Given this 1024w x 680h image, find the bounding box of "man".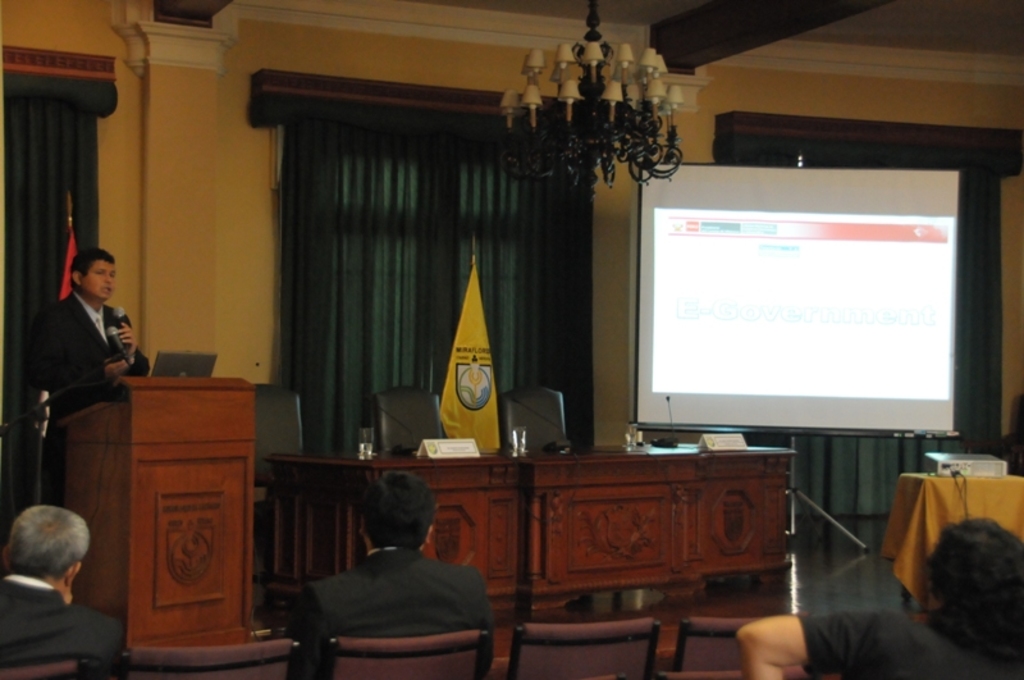
box=[735, 521, 1023, 679].
